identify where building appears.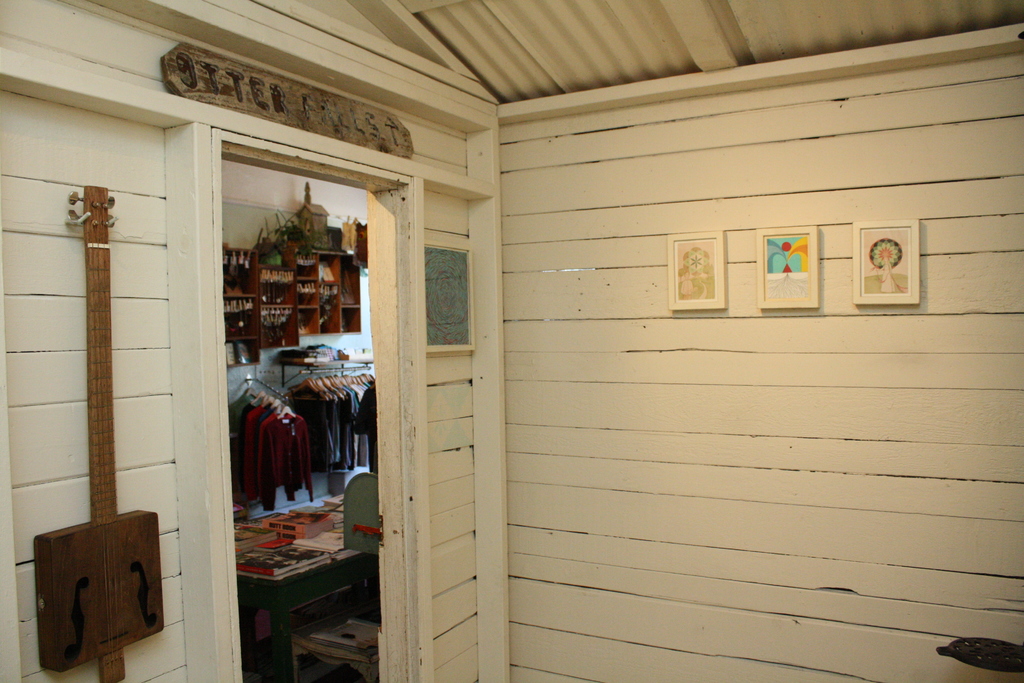
Appears at left=0, top=0, right=1023, bottom=682.
